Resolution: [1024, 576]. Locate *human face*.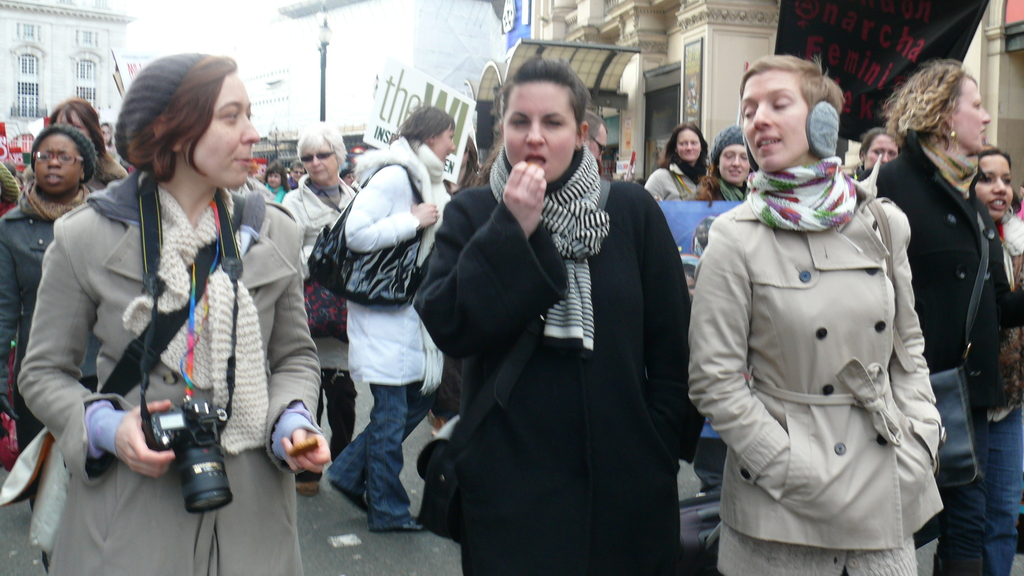
Rect(676, 134, 700, 161).
